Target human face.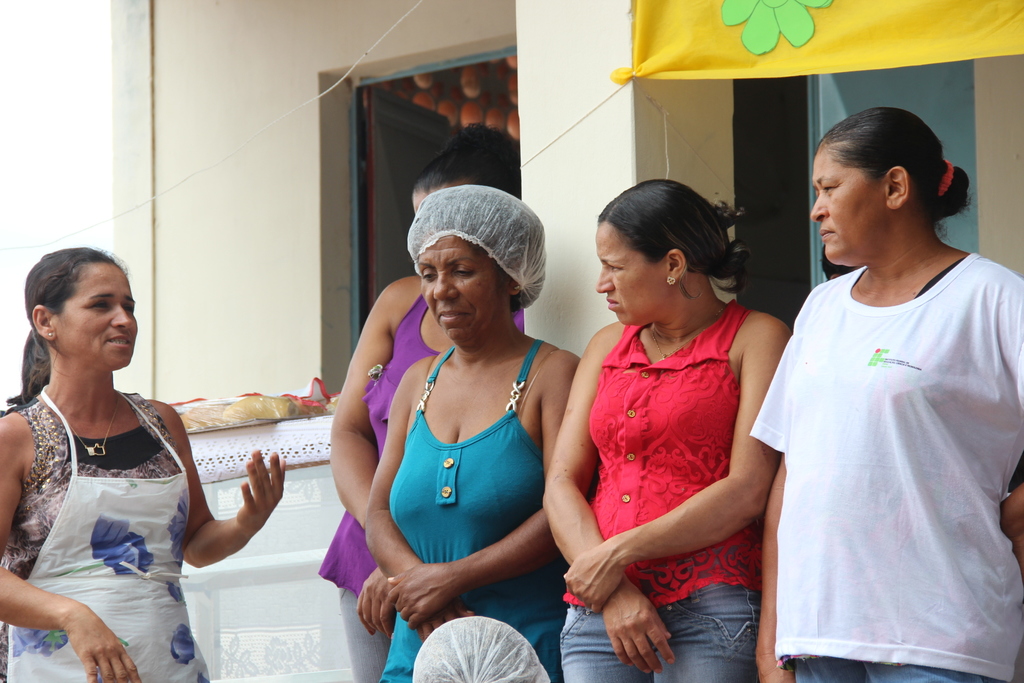
Target region: (x1=598, y1=220, x2=665, y2=321).
